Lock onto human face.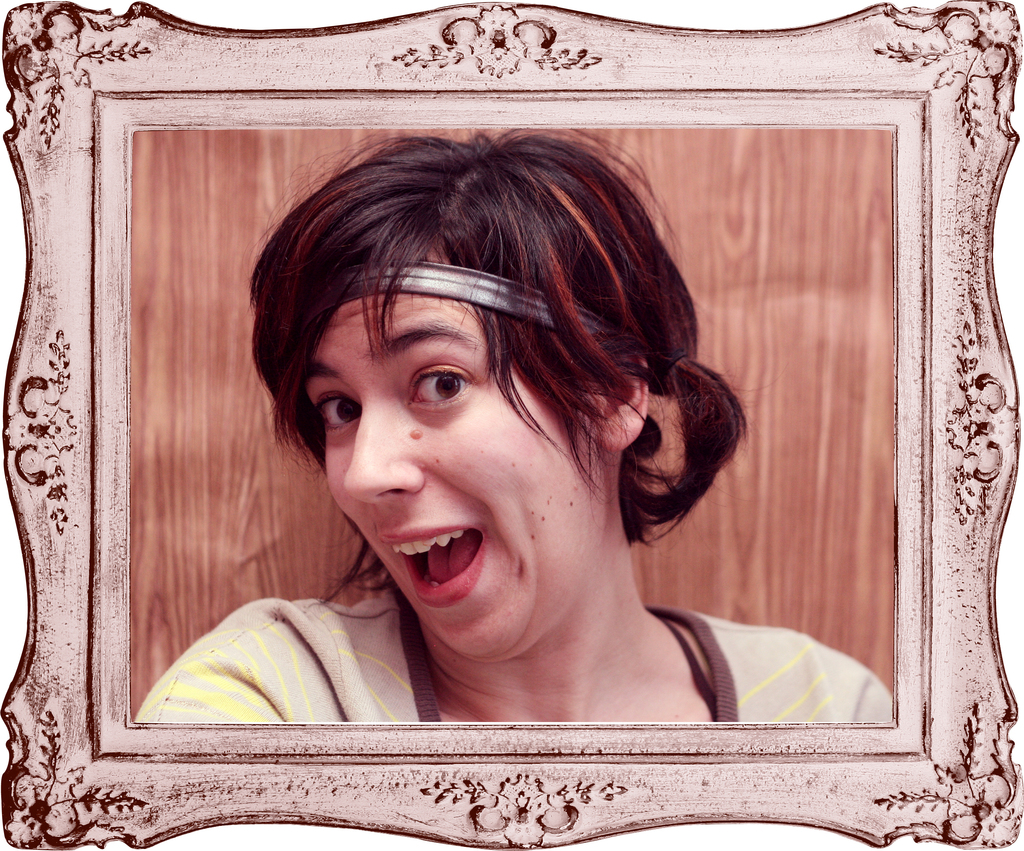
Locked: (x1=308, y1=250, x2=594, y2=652).
